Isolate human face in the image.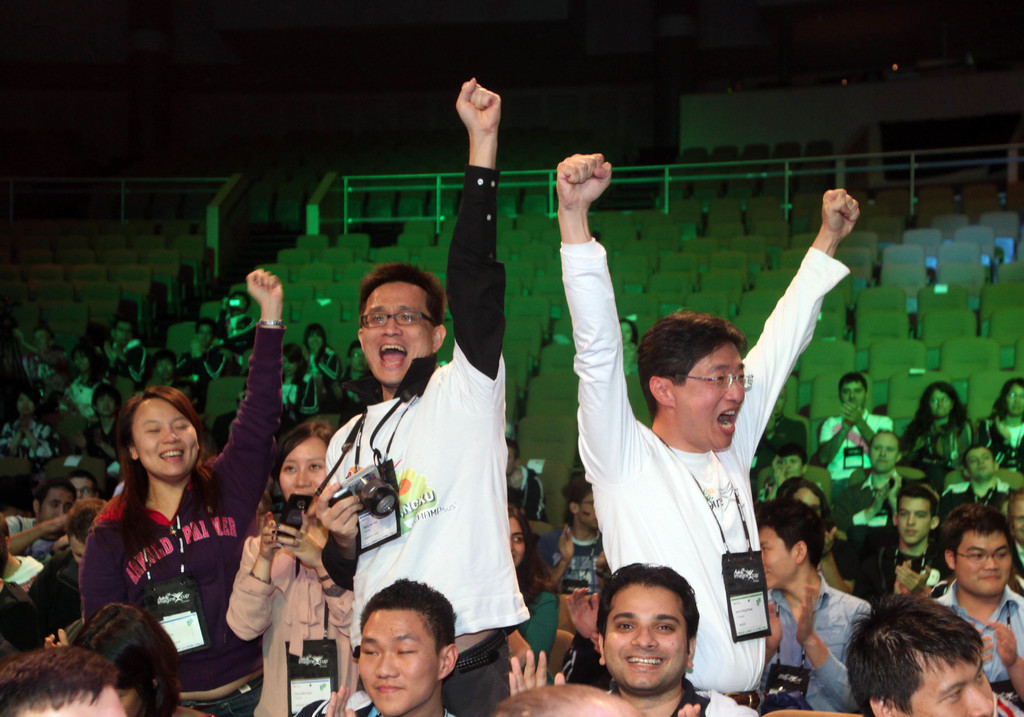
Isolated region: [left=999, top=388, right=1021, bottom=416].
